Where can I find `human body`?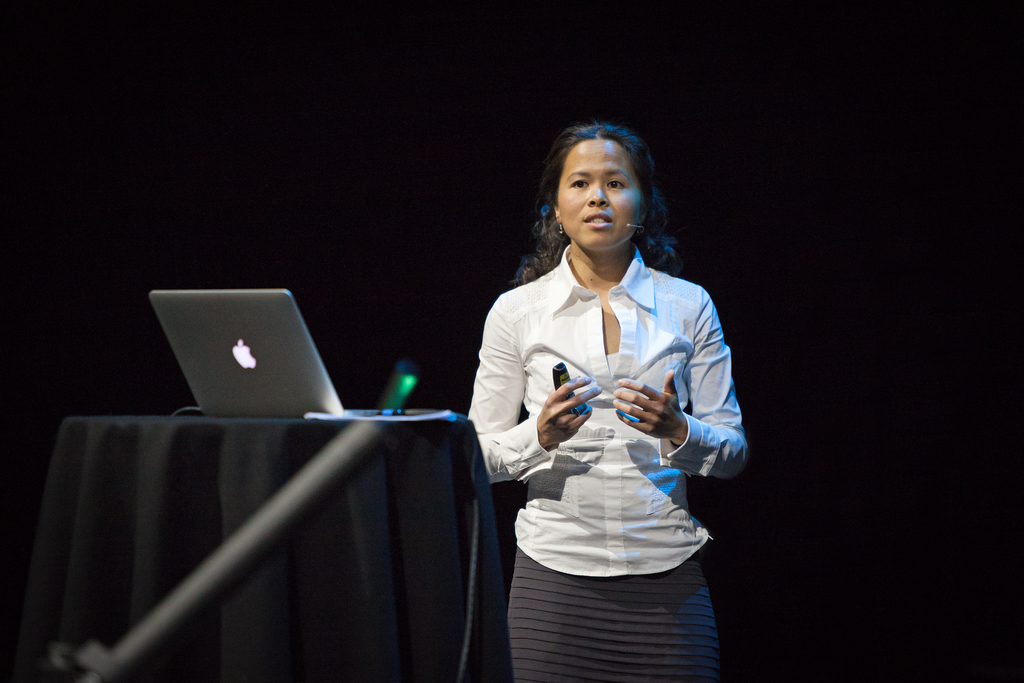
You can find it at [476, 149, 740, 682].
